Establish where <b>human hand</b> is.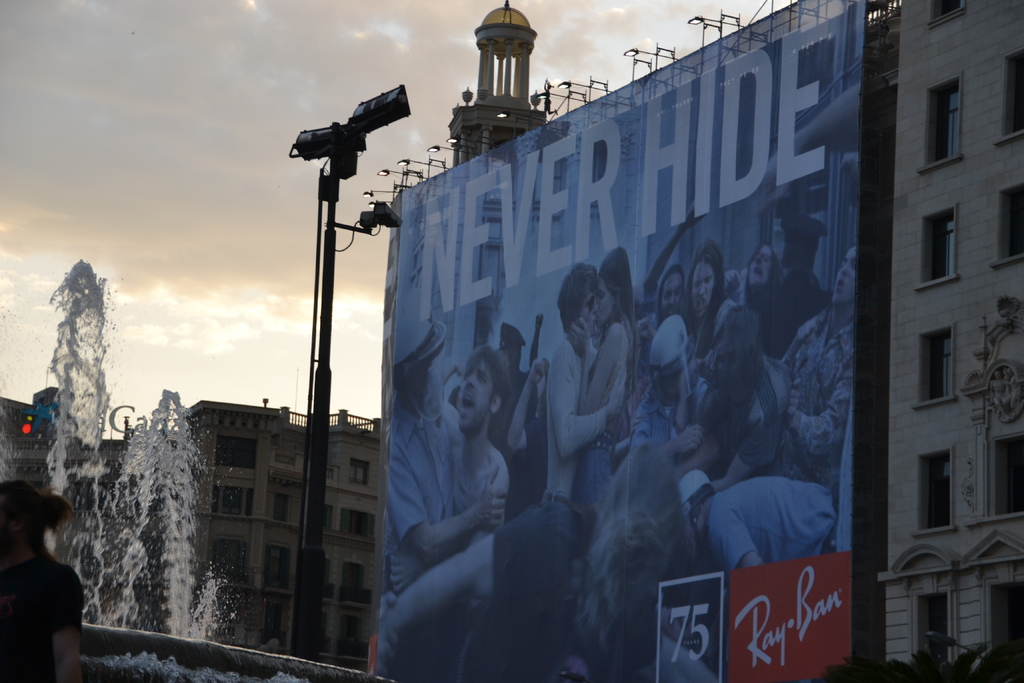
Established at [524,357,553,384].
